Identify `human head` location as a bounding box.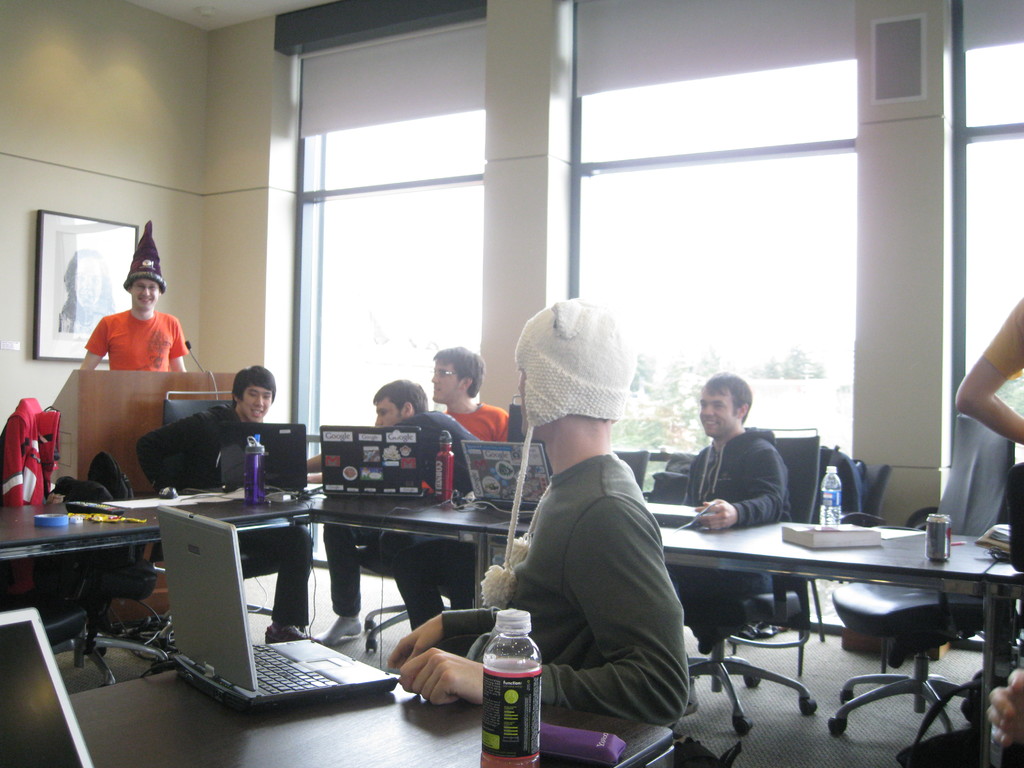
BBox(126, 260, 168, 310).
